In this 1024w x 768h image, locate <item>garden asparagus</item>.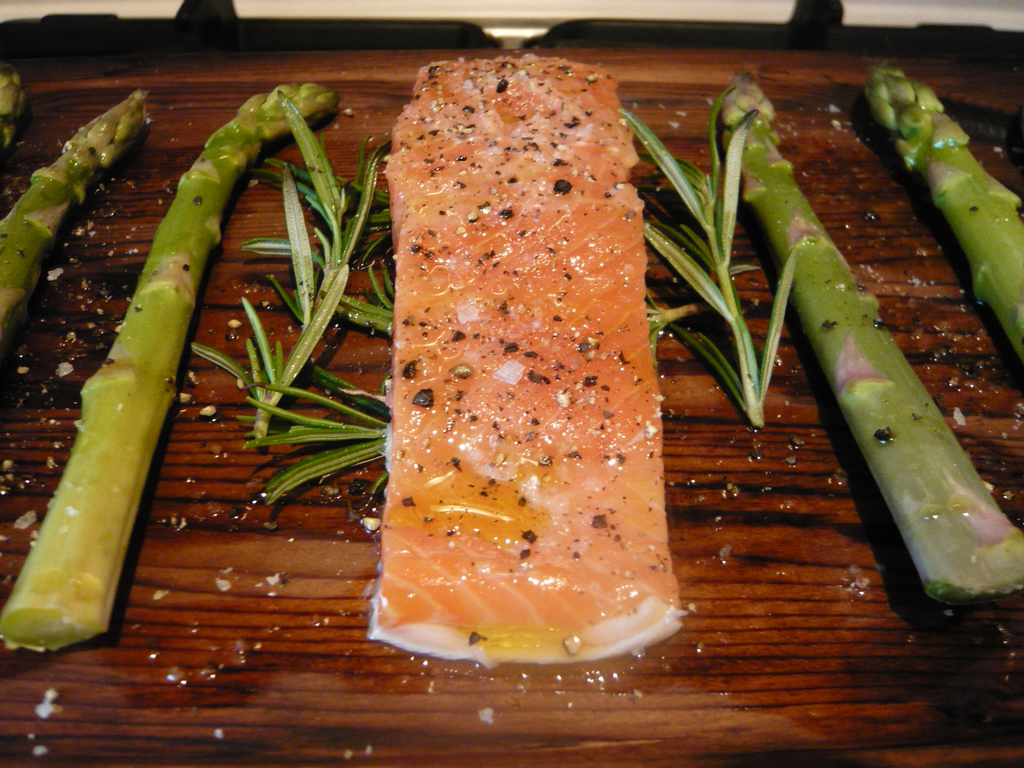
Bounding box: (x1=0, y1=60, x2=22, y2=156).
